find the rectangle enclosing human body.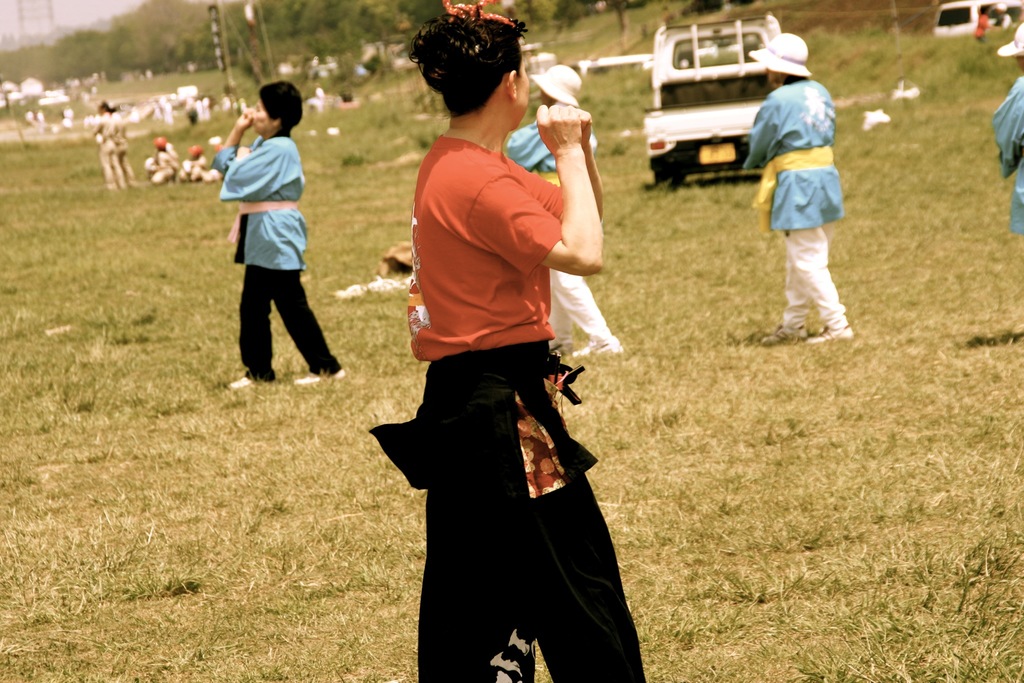
bbox=[115, 126, 138, 191].
